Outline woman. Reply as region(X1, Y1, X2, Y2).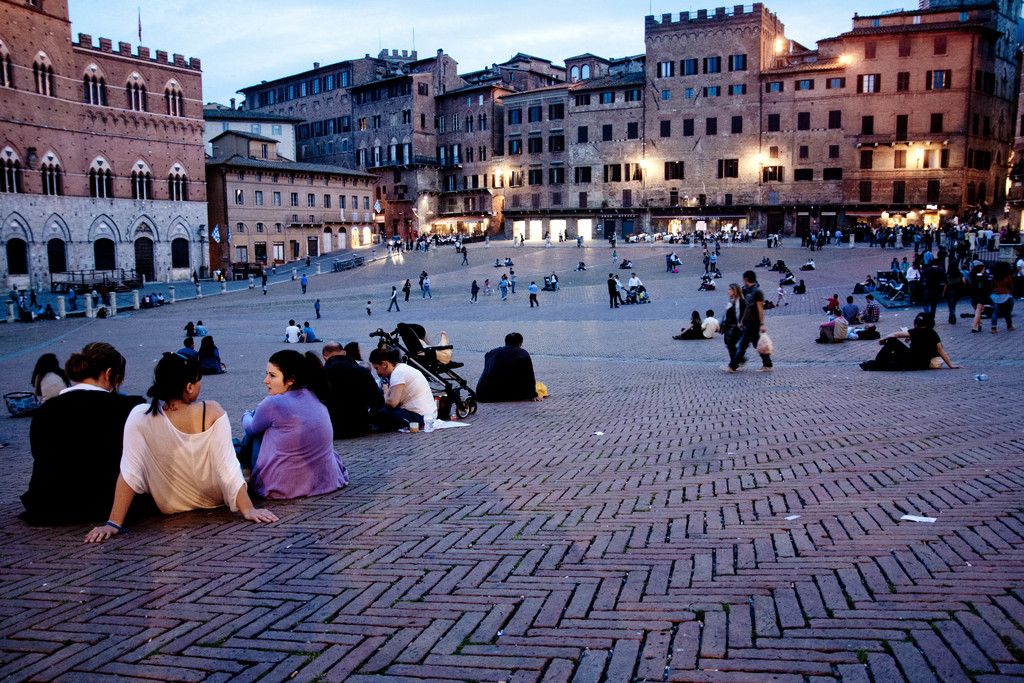
region(365, 350, 437, 430).
